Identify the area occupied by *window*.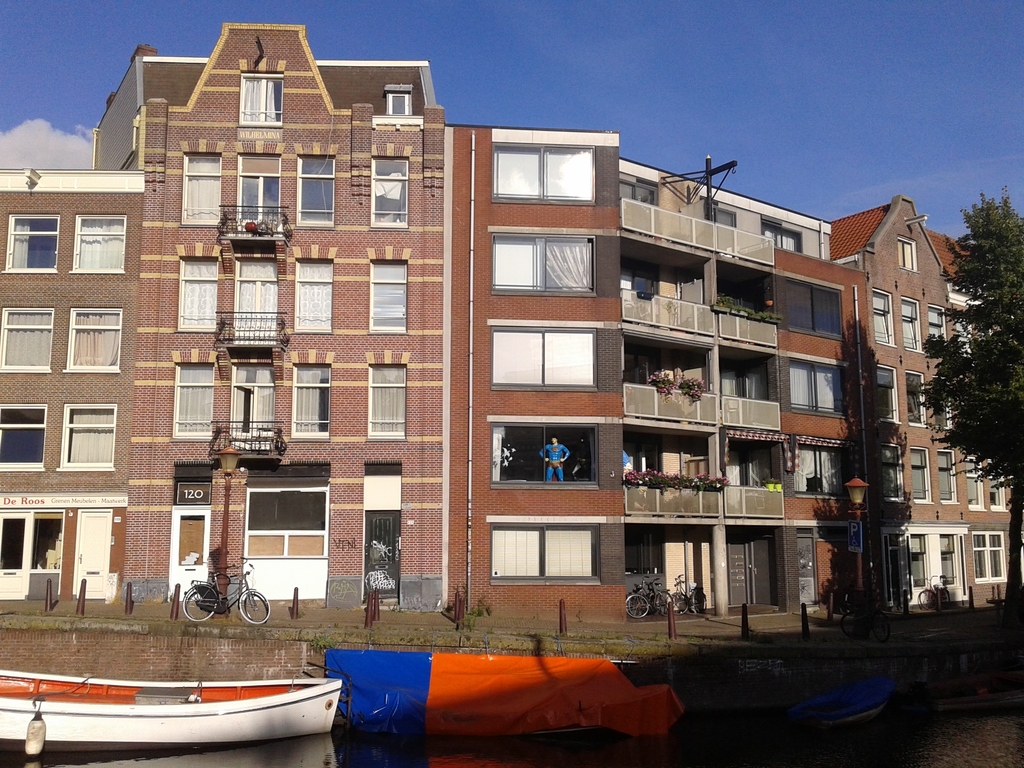
Area: {"x1": 990, "y1": 465, "x2": 1005, "y2": 509}.
